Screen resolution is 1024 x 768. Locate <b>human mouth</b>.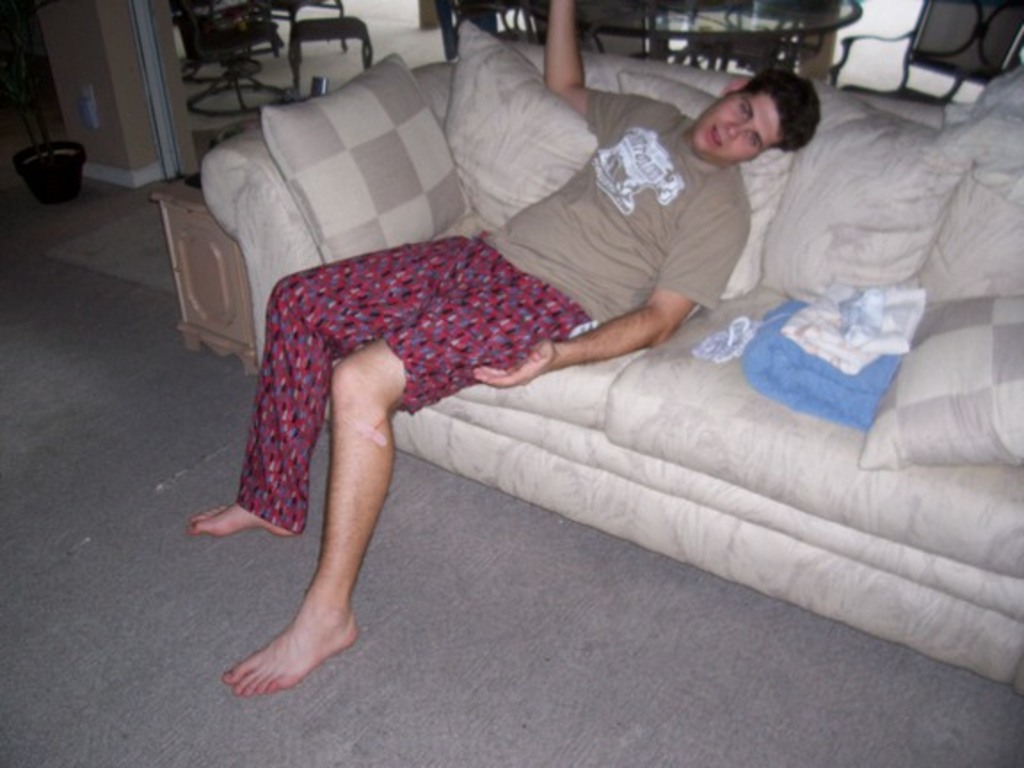
rect(706, 124, 725, 151).
